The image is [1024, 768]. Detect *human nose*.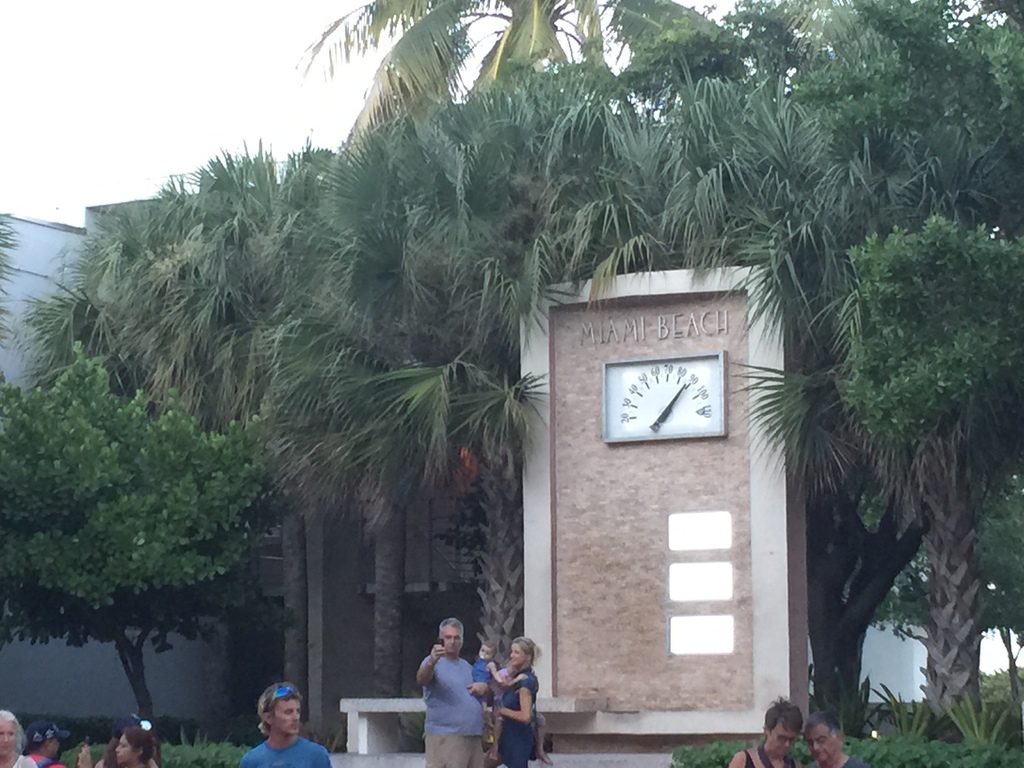
Detection: [left=510, top=653, right=511, bottom=656].
